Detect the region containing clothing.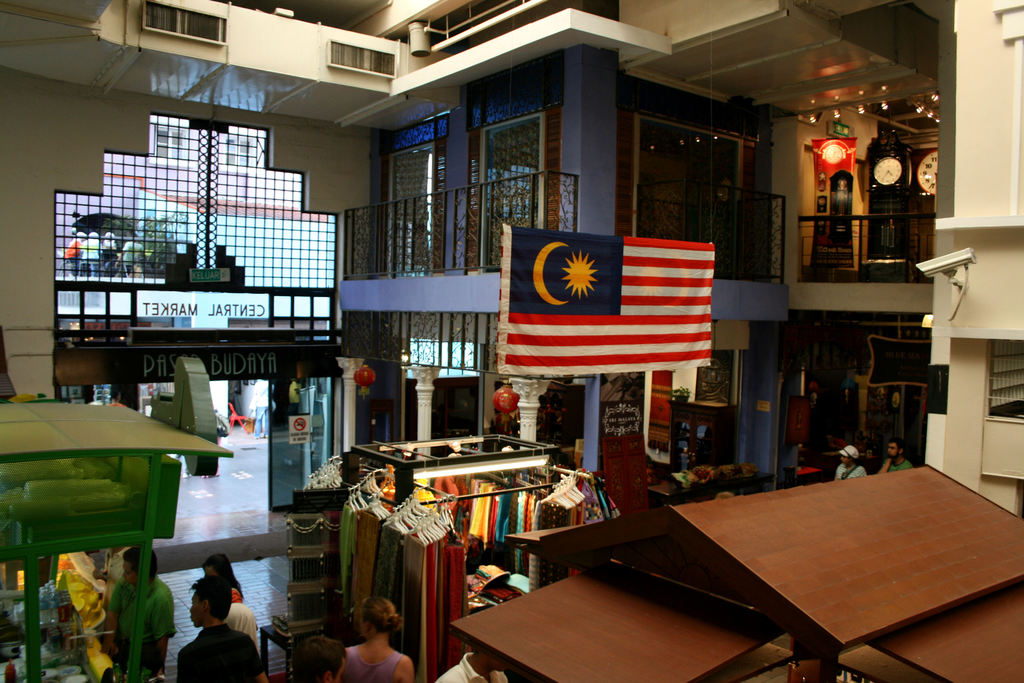
{"left": 836, "top": 460, "right": 868, "bottom": 481}.
